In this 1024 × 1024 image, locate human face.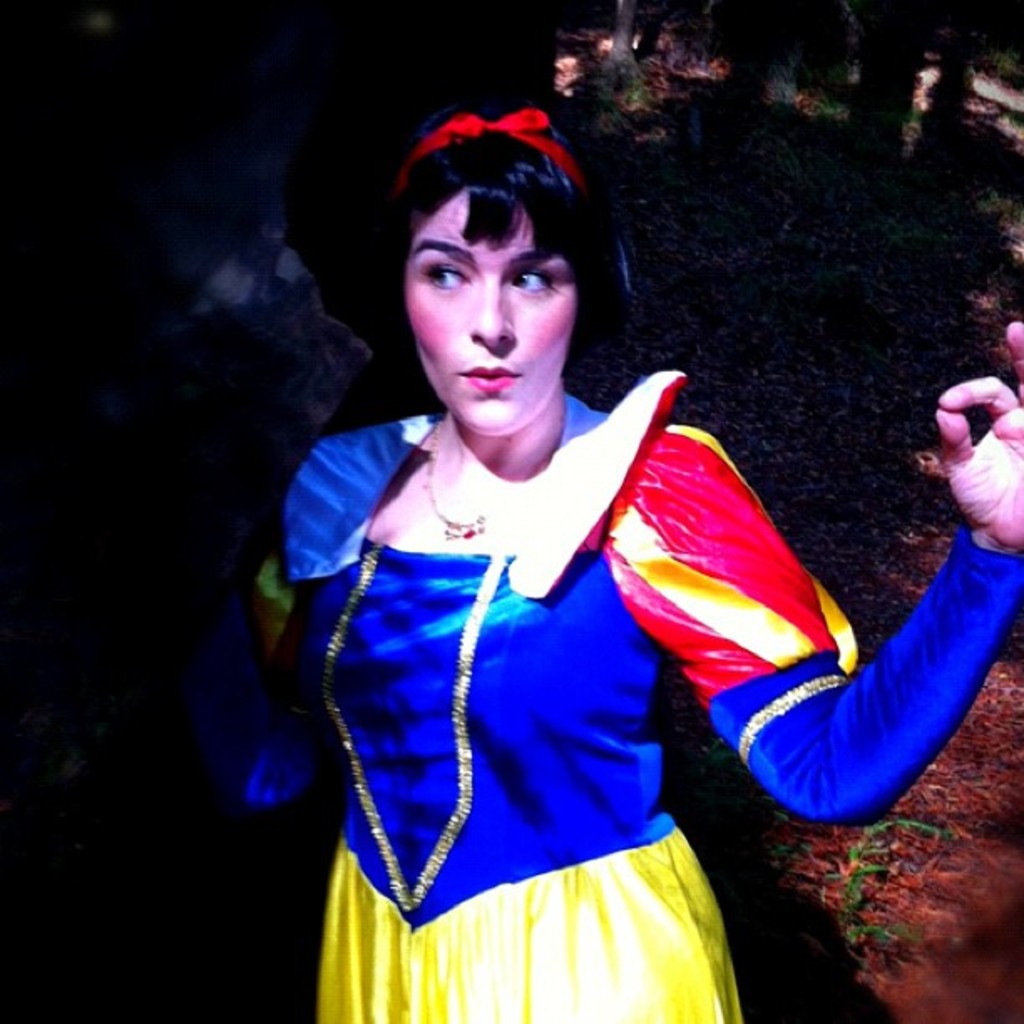
Bounding box: 410:181:576:428.
